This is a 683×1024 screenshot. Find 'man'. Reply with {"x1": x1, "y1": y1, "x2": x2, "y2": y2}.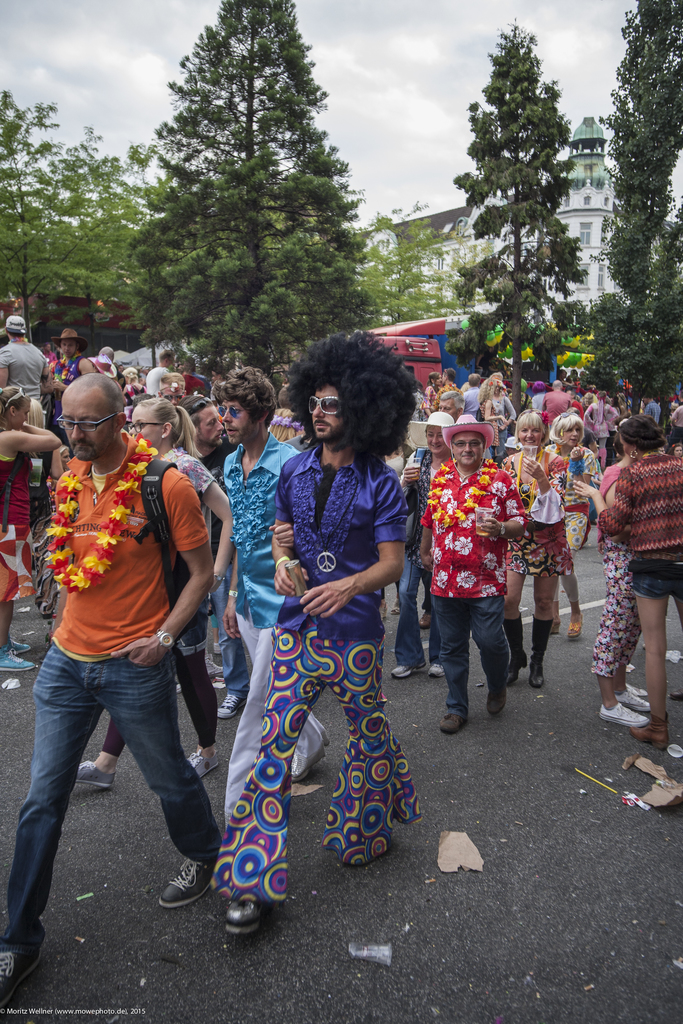
{"x1": 56, "y1": 328, "x2": 99, "y2": 391}.
